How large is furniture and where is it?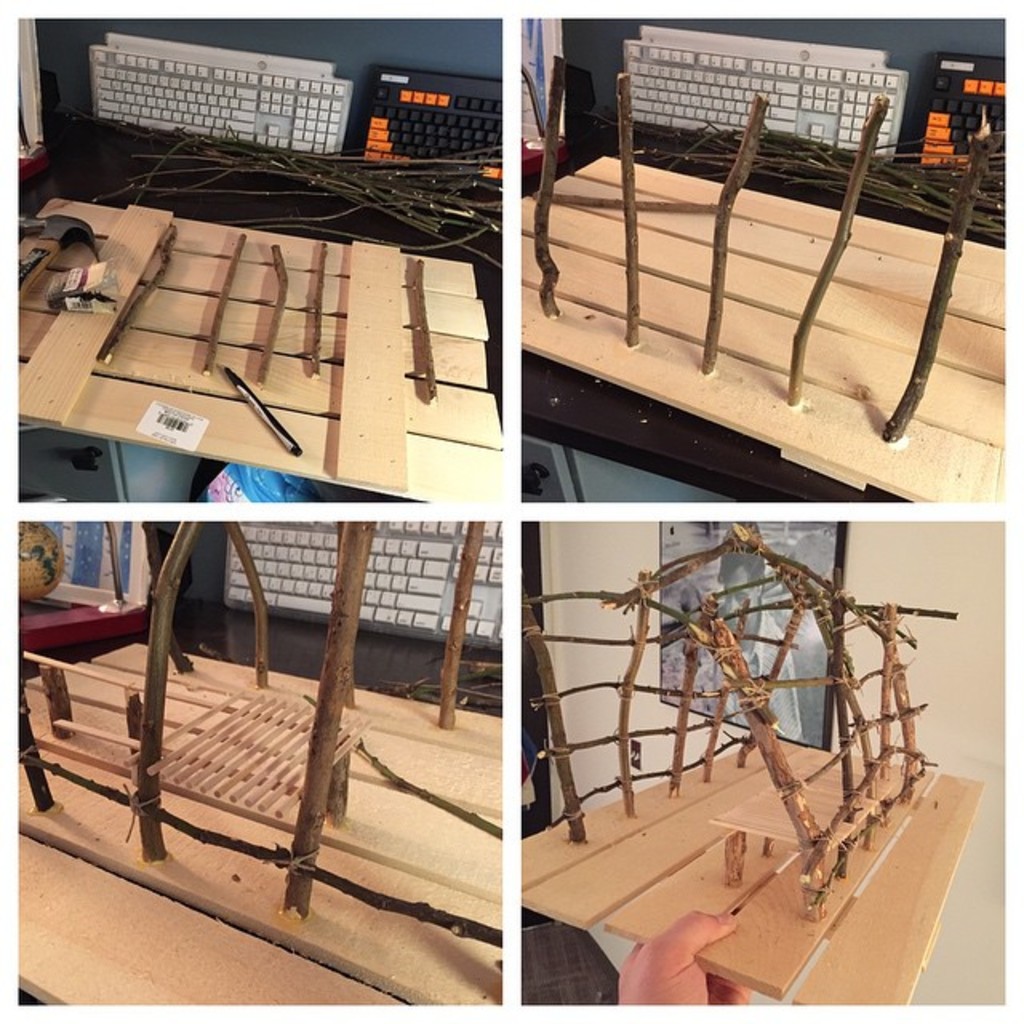
Bounding box: 18, 110, 504, 432.
